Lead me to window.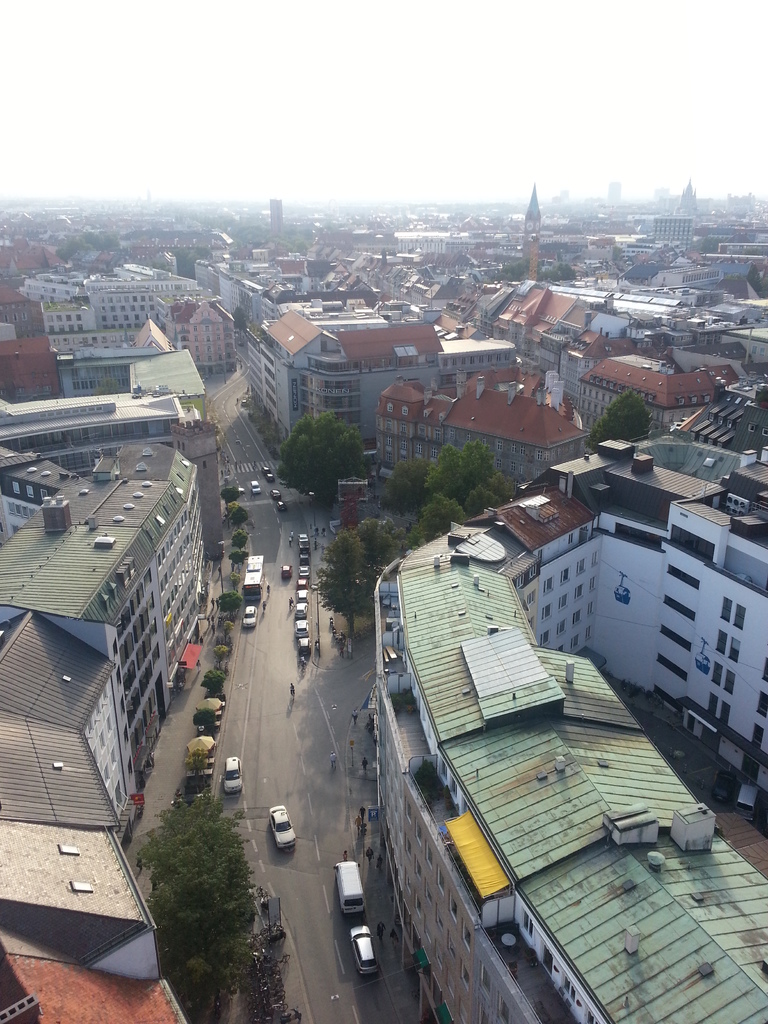
Lead to (x1=187, y1=502, x2=194, y2=515).
